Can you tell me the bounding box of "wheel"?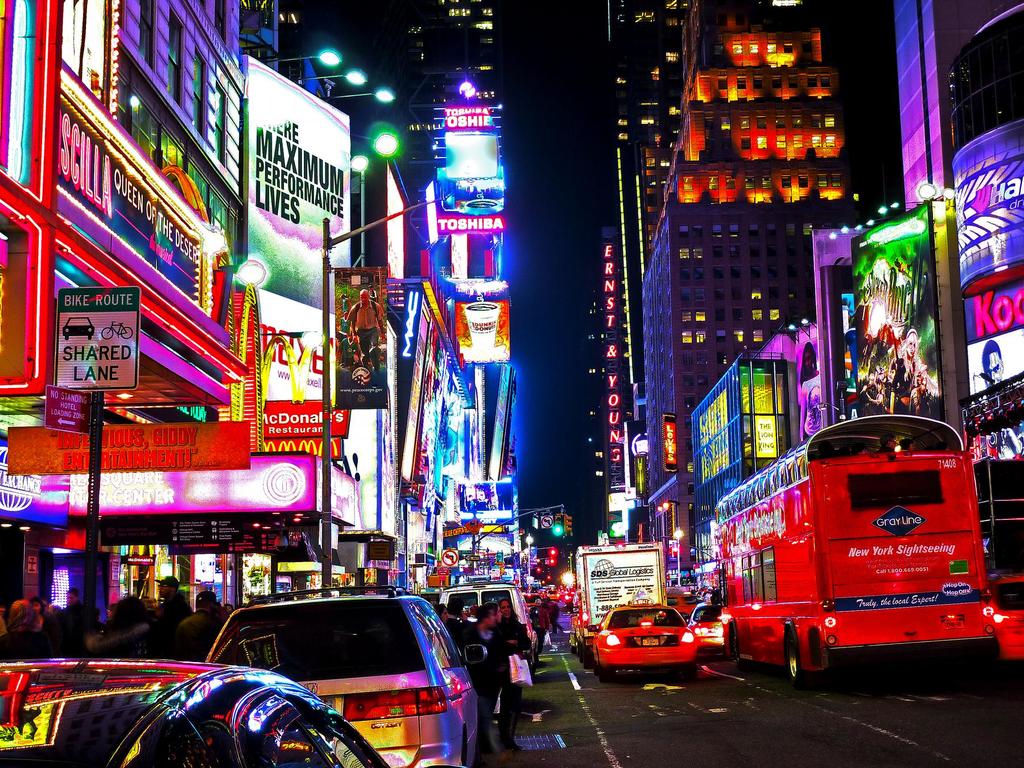
x1=732, y1=626, x2=745, y2=663.
